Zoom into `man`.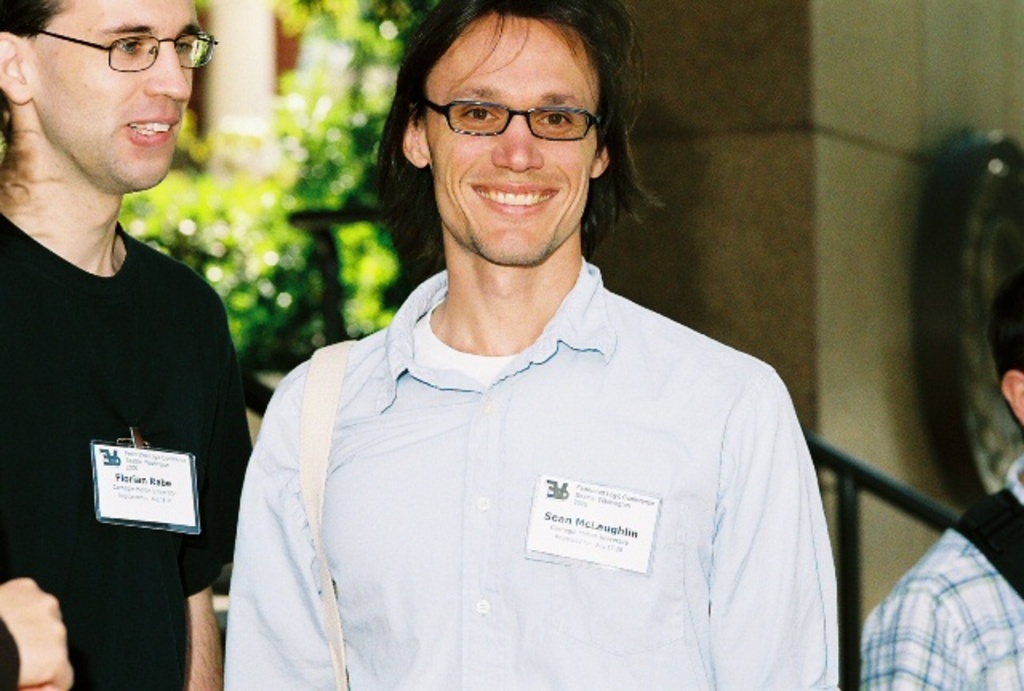
Zoom target: (x1=222, y1=0, x2=848, y2=689).
